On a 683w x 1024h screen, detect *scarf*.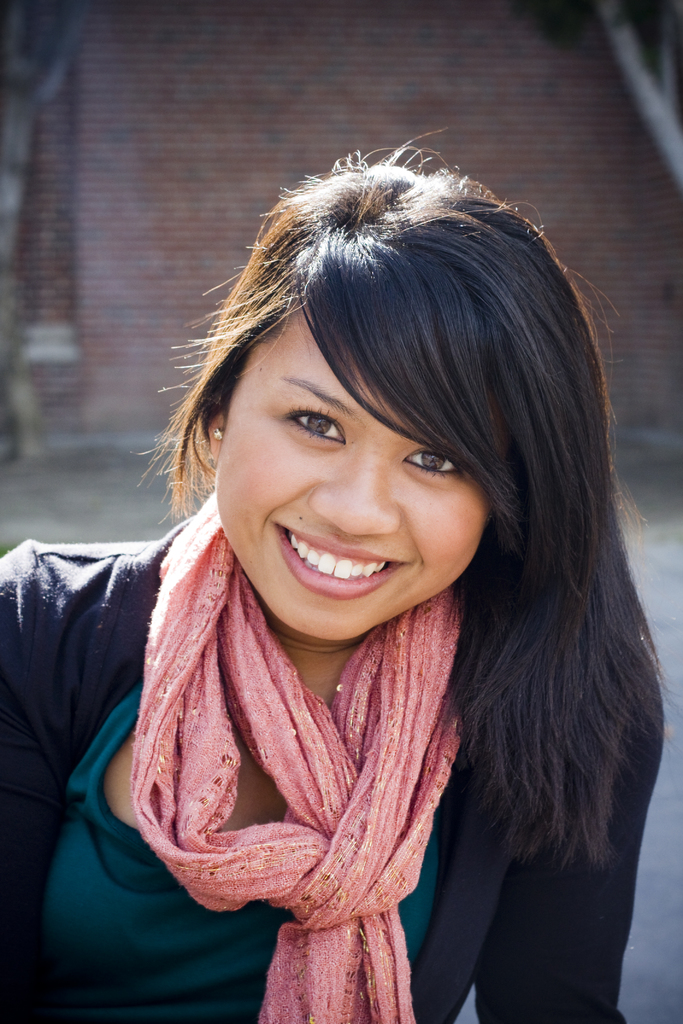
124 484 472 1023.
